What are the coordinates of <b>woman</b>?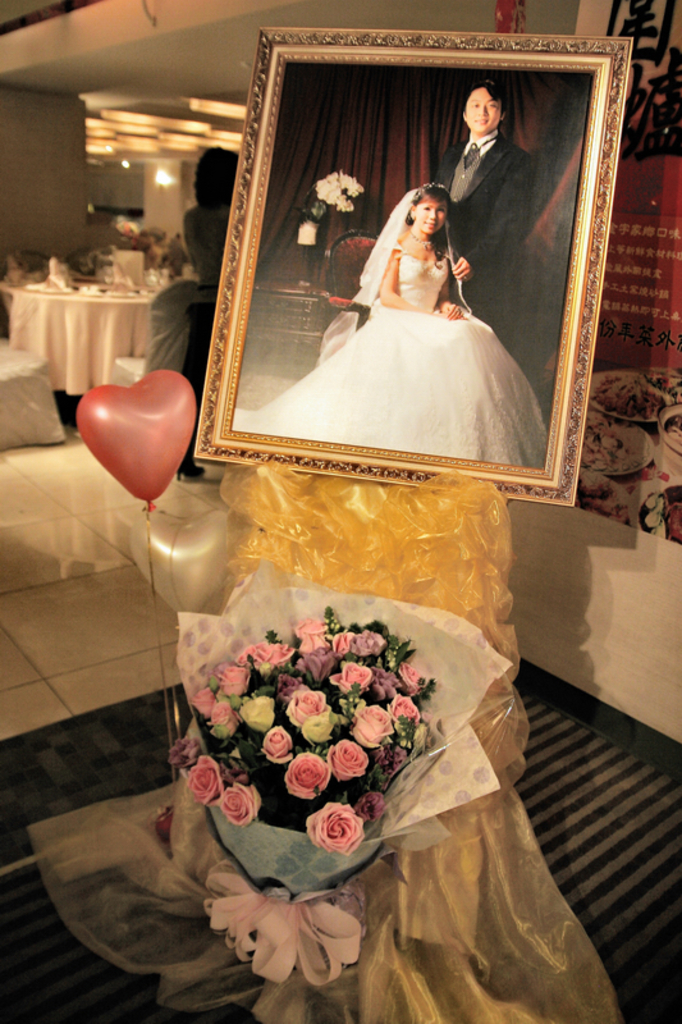
{"x1": 228, "y1": 116, "x2": 585, "y2": 476}.
